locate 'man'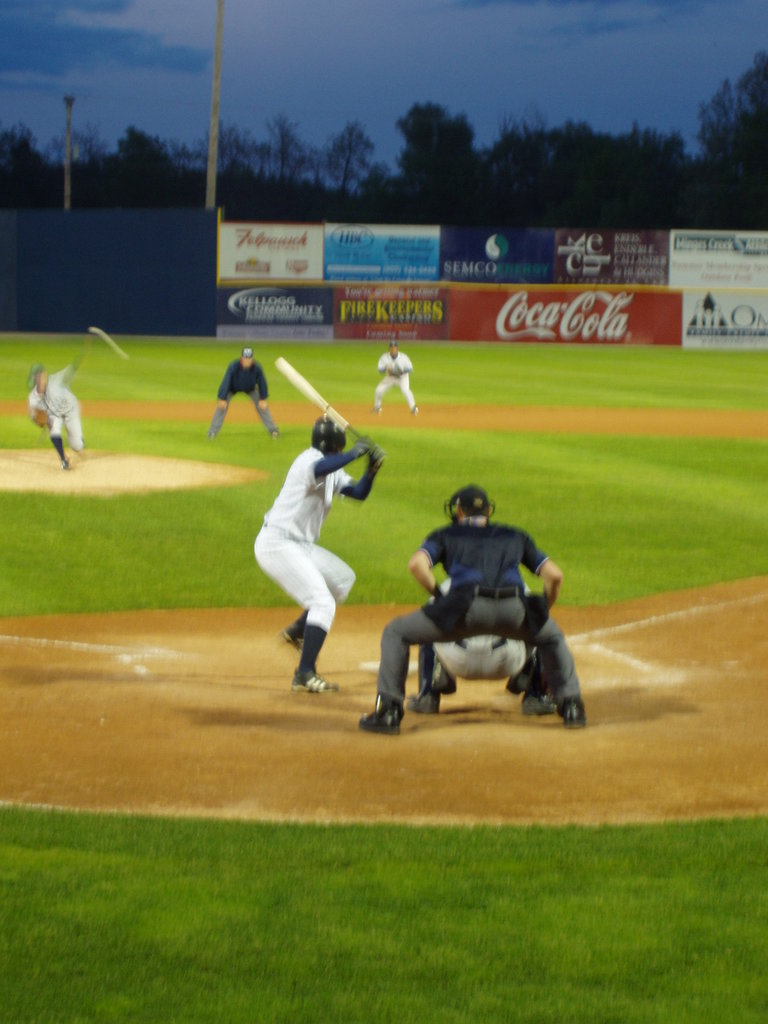
pyautogui.locateOnScreen(209, 344, 282, 440)
